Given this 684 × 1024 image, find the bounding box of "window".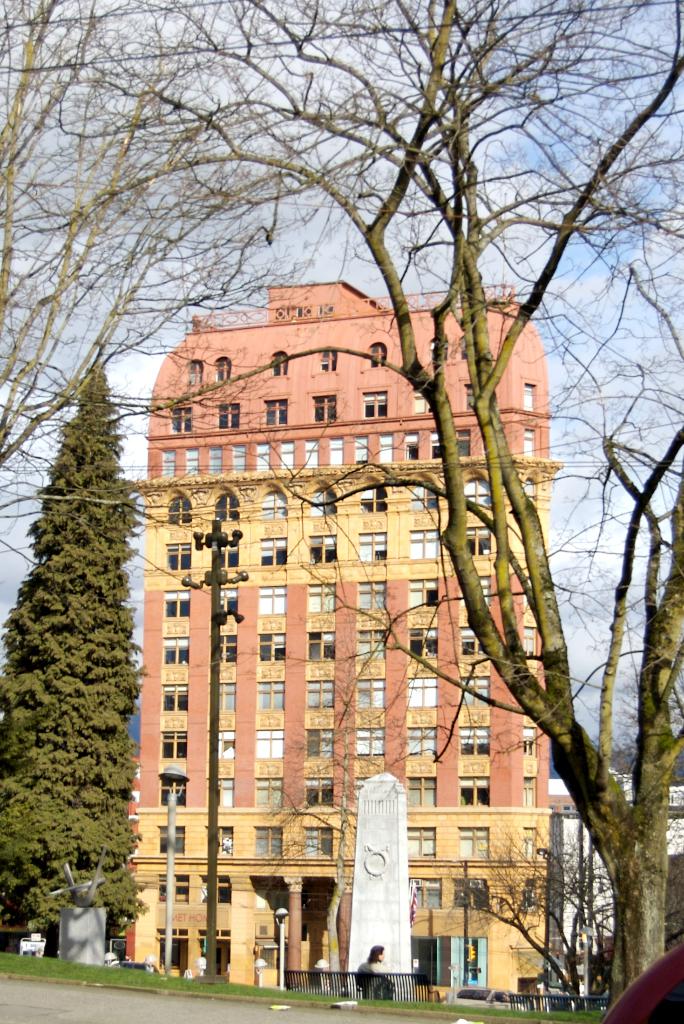
rect(313, 727, 334, 755).
